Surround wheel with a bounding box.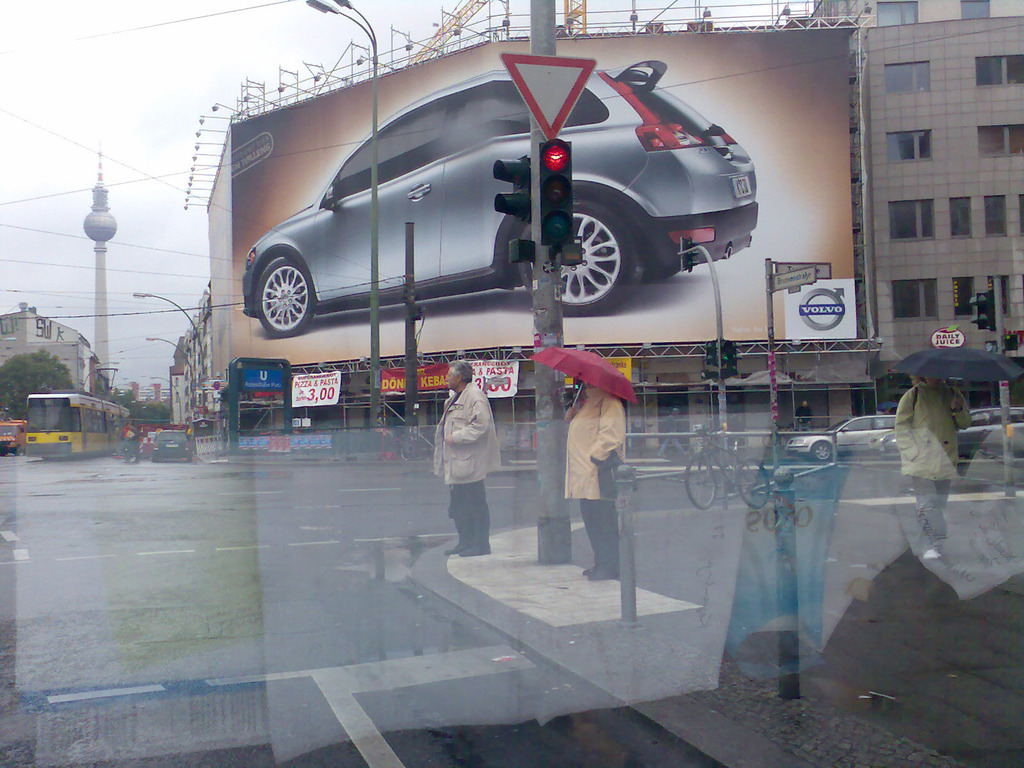
region(515, 199, 640, 318).
